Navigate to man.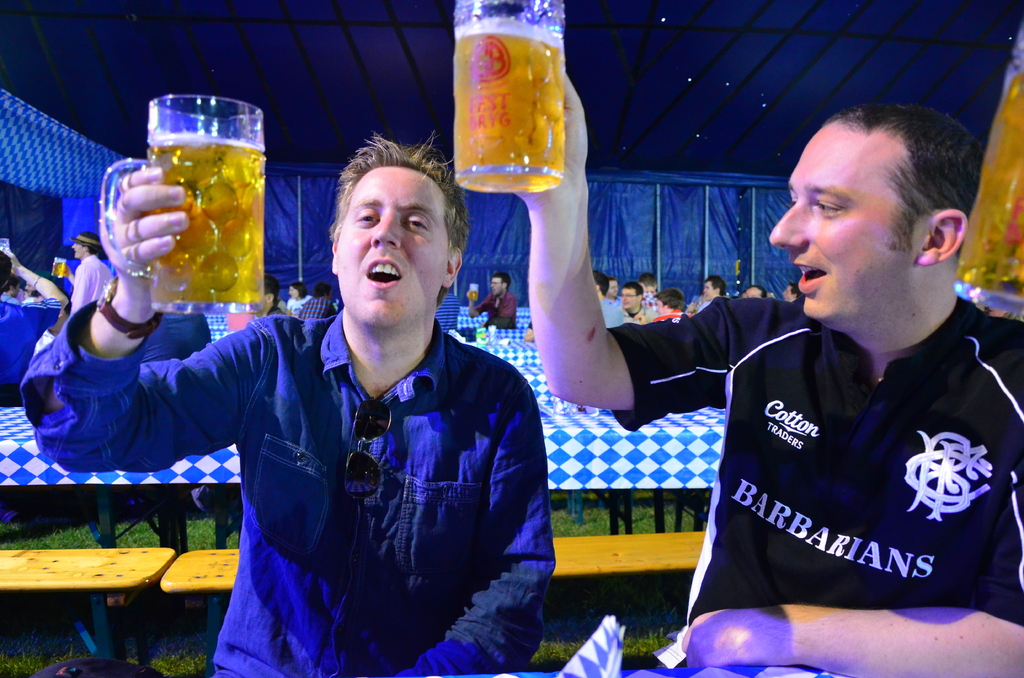
Navigation target: left=588, top=274, right=625, bottom=329.
